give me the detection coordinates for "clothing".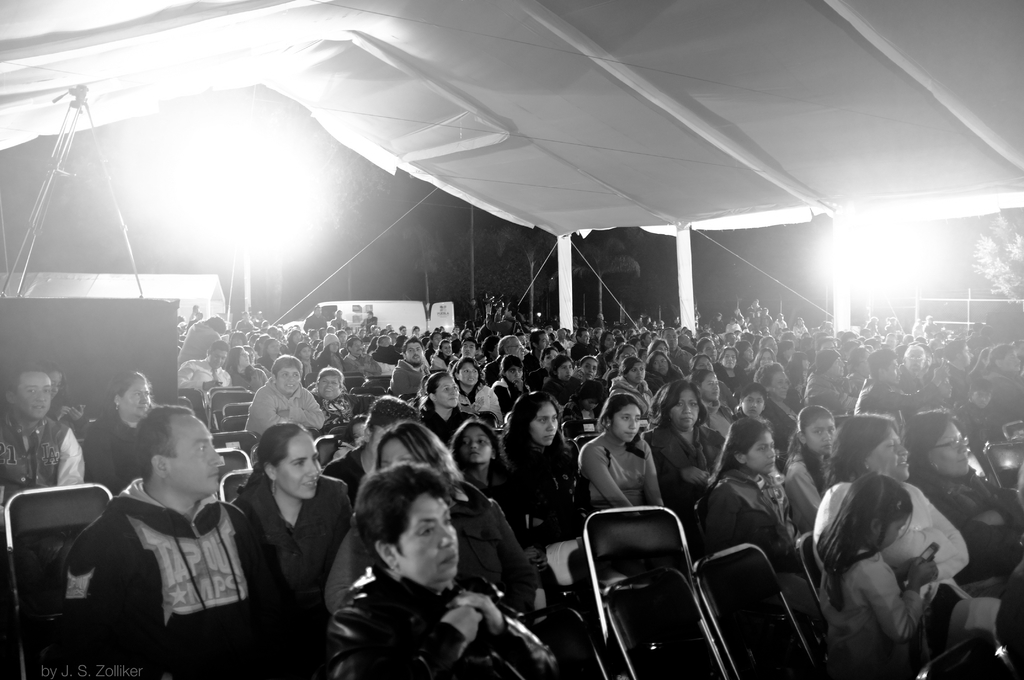
<region>751, 307, 762, 319</region>.
